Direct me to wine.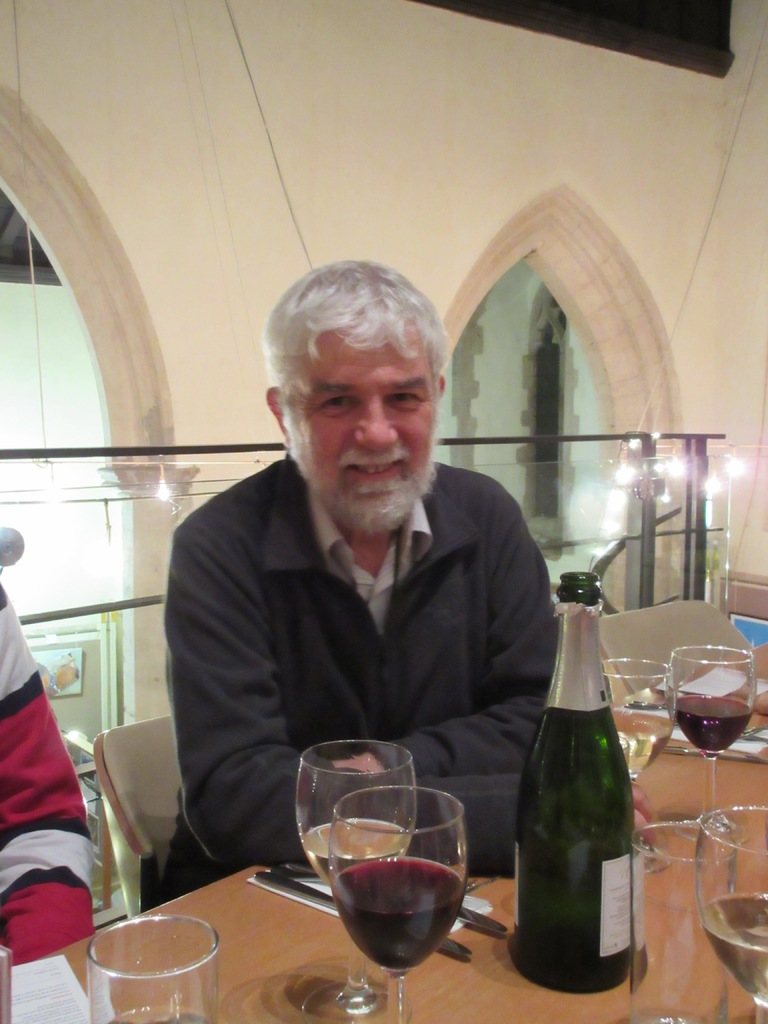
Direction: bbox=(669, 696, 755, 755).
